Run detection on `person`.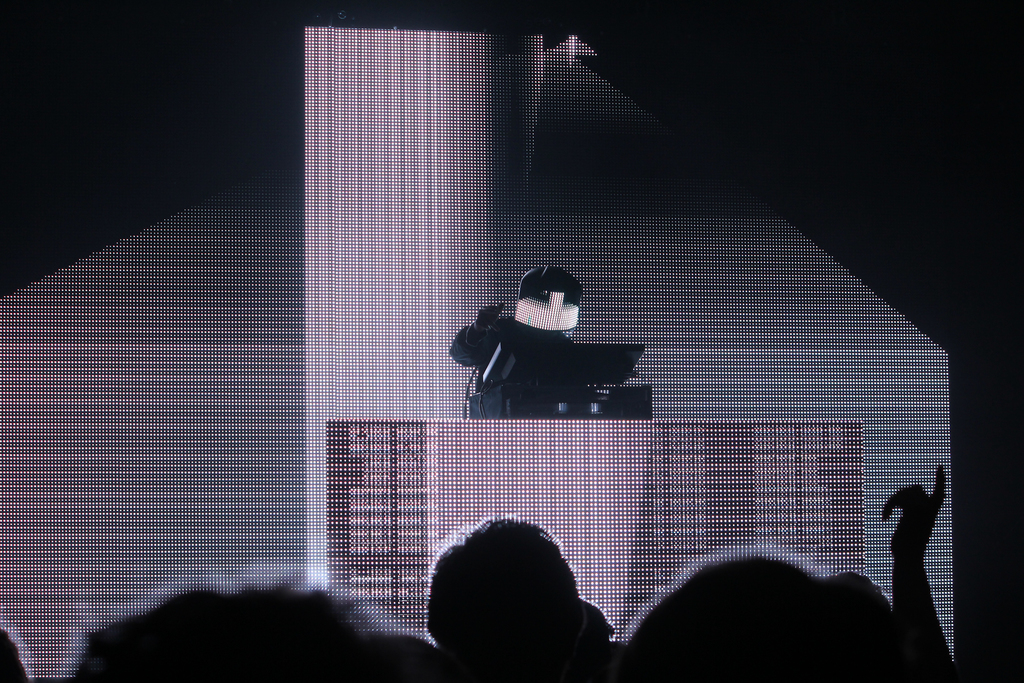
Result: pyautogui.locateOnScreen(471, 259, 644, 430).
